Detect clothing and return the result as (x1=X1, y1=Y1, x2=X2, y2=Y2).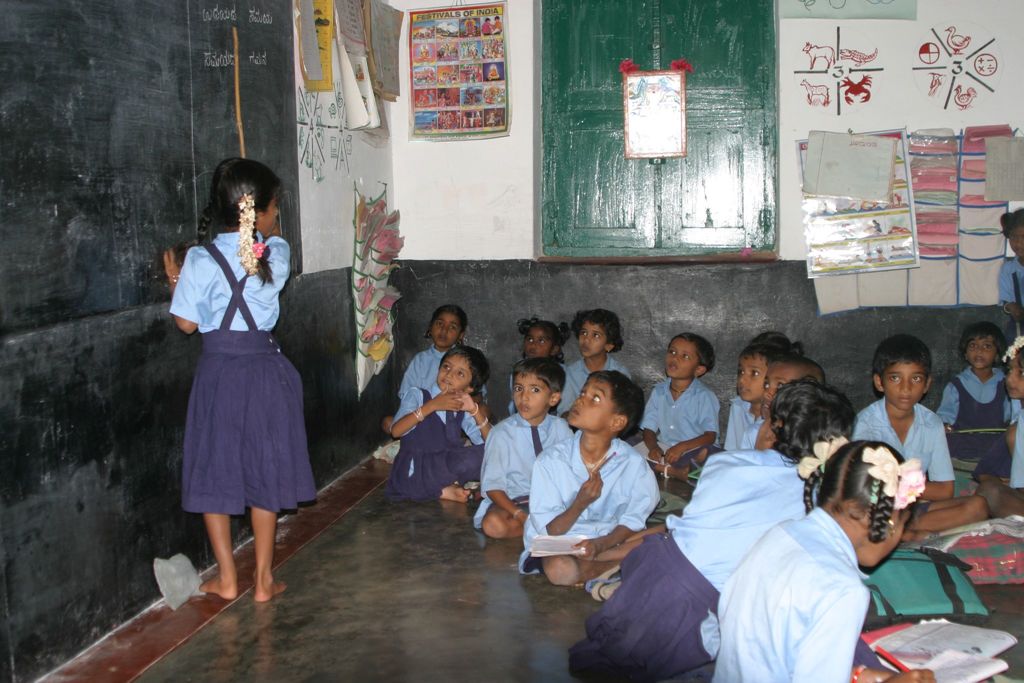
(x1=548, y1=353, x2=635, y2=424).
